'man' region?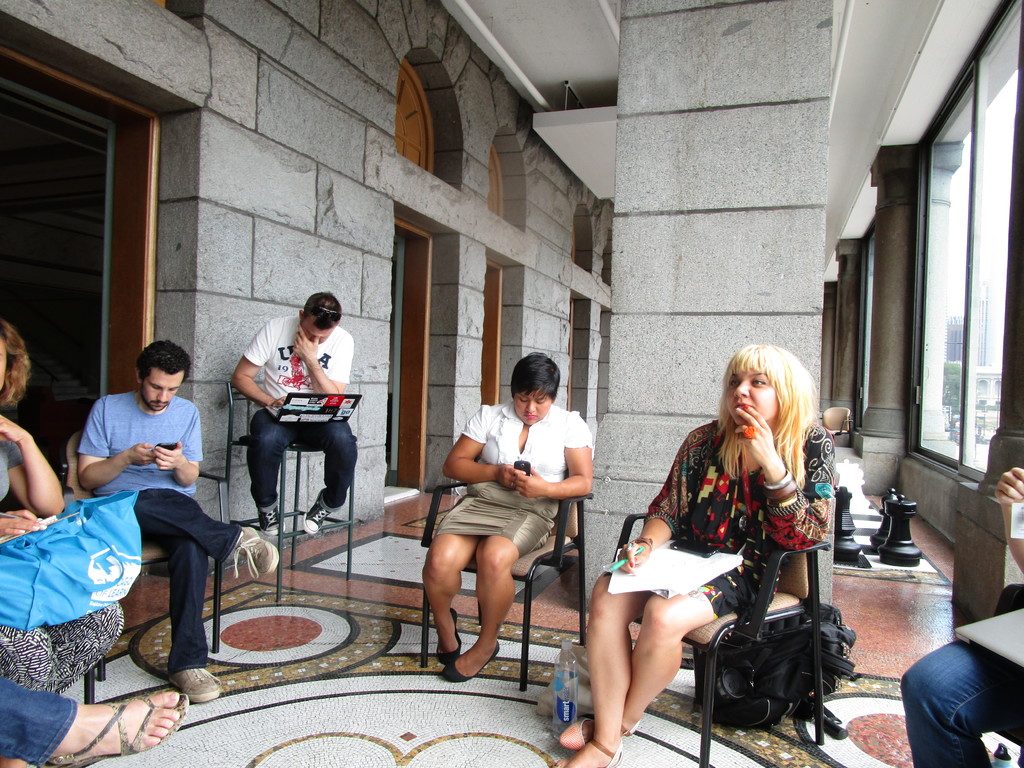
[left=232, top=294, right=358, bottom=534]
